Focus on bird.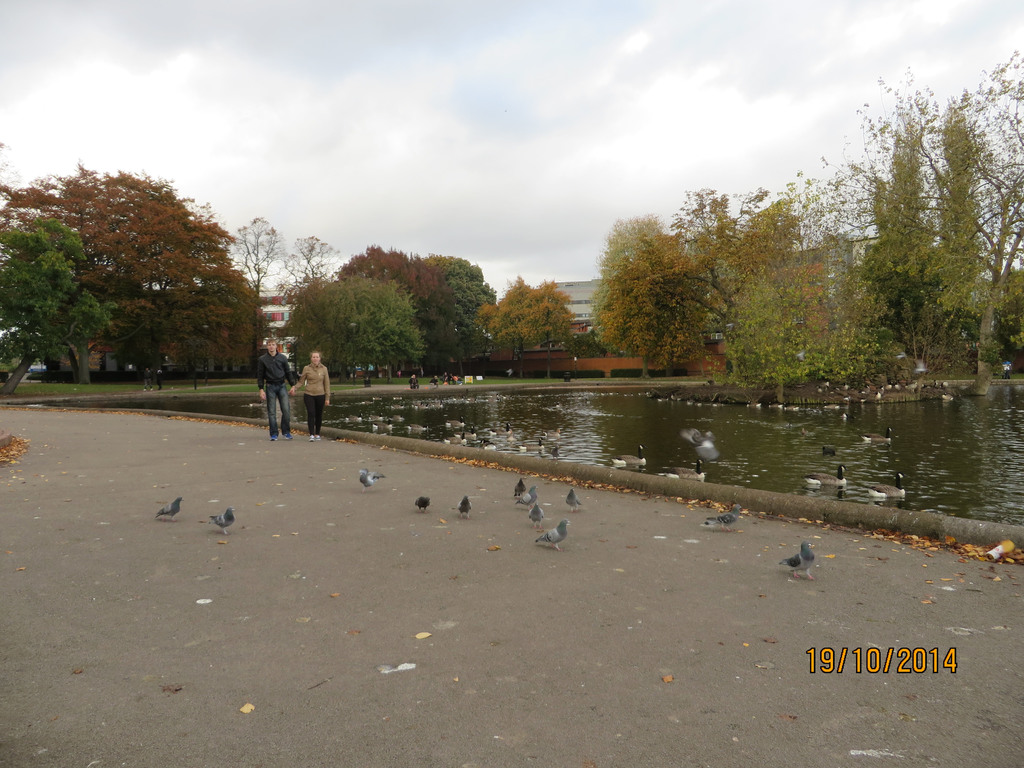
Focused at 514, 485, 540, 511.
